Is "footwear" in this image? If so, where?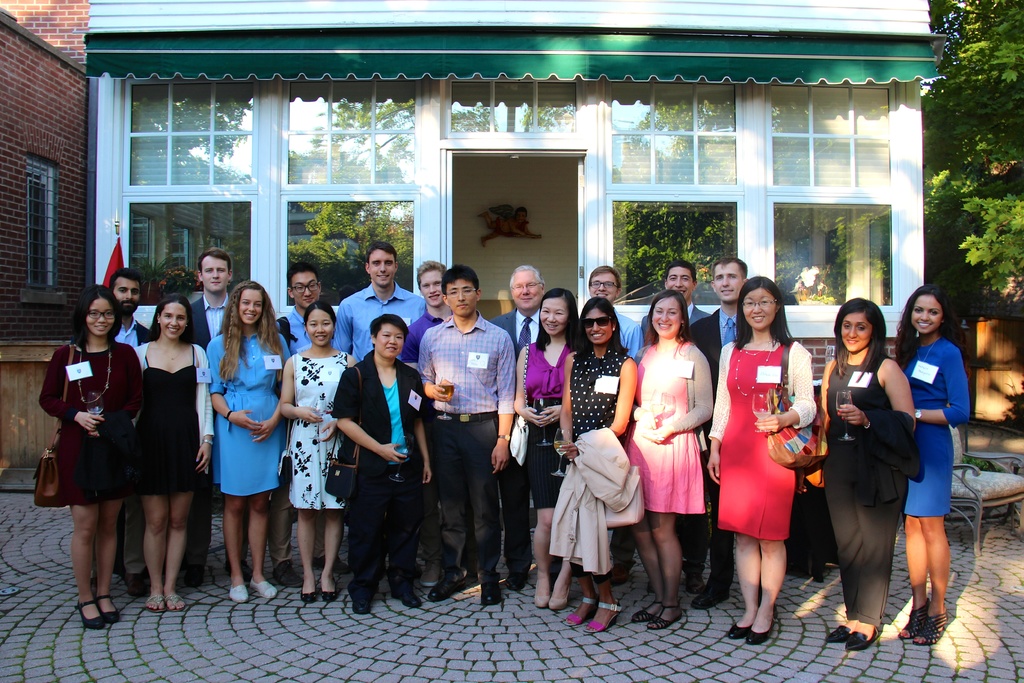
Yes, at [430, 570, 454, 598].
